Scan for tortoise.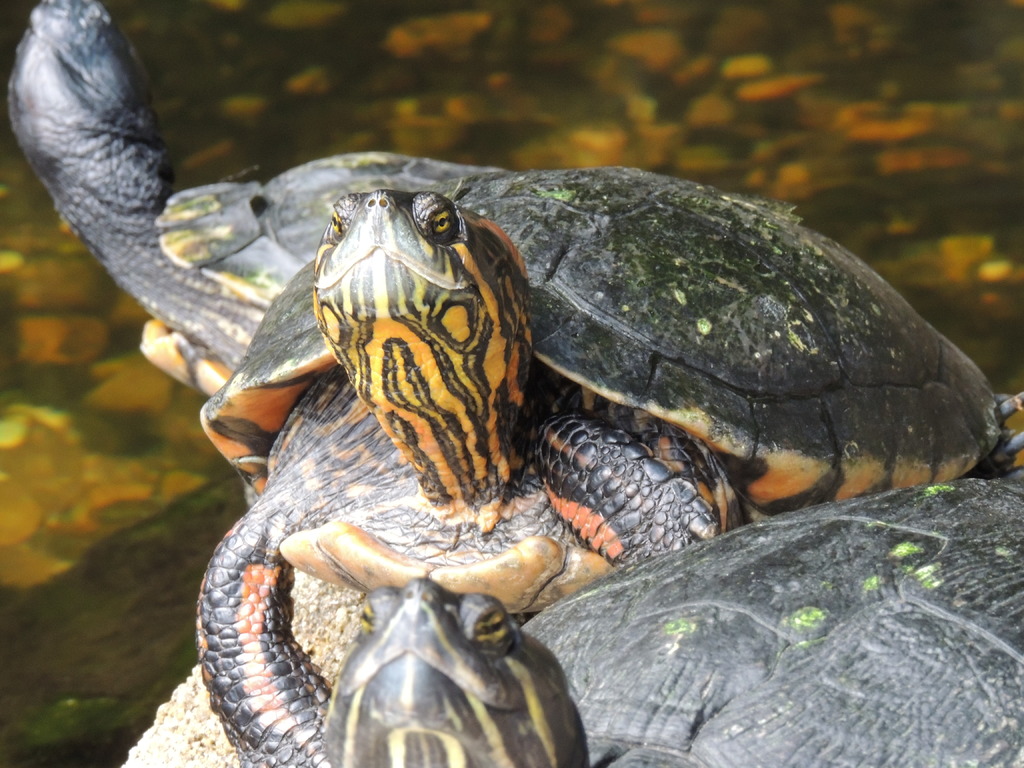
Scan result: {"left": 3, "top": 0, "right": 1023, "bottom": 524}.
